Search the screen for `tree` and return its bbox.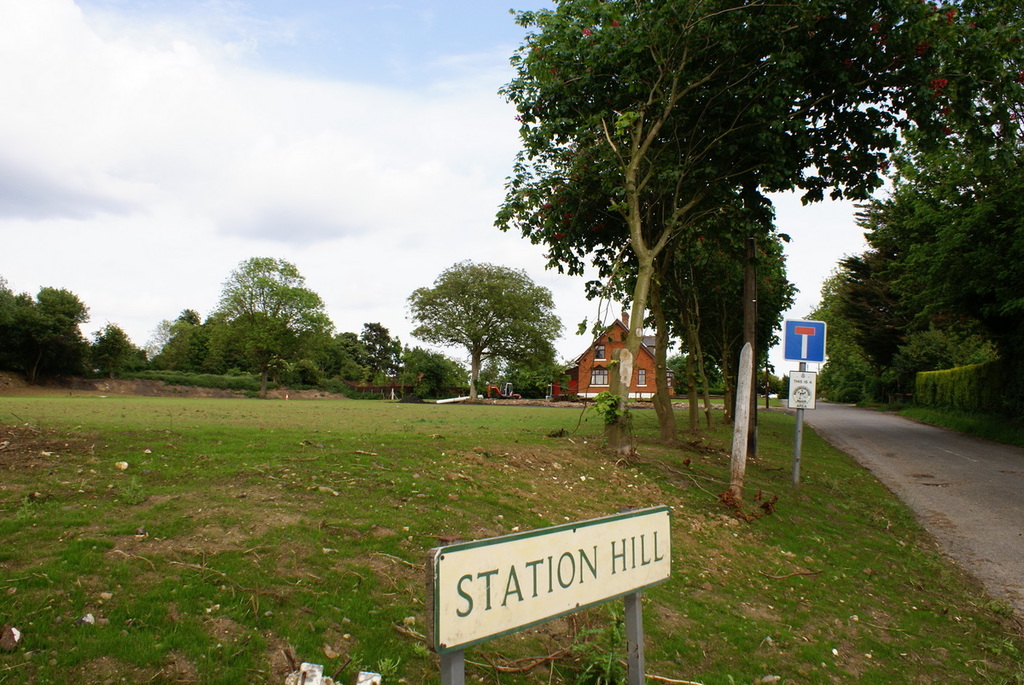
Found: [813, 279, 870, 403].
